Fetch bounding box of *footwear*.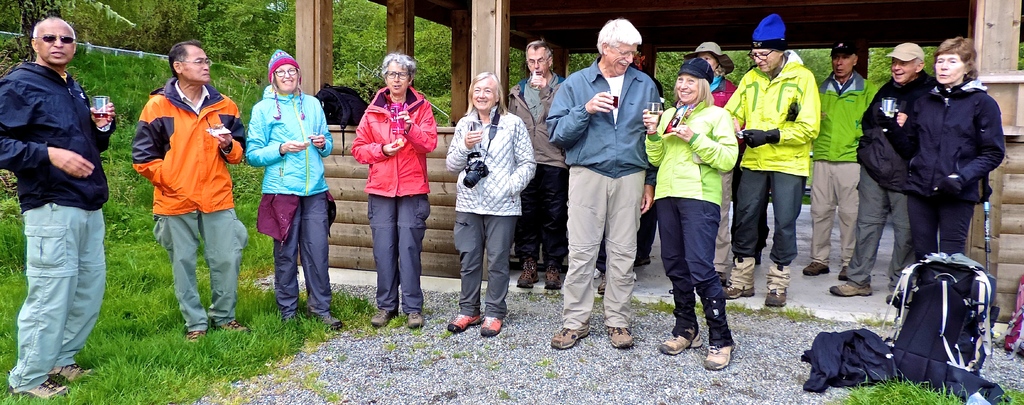
Bbox: (598,275,605,292).
